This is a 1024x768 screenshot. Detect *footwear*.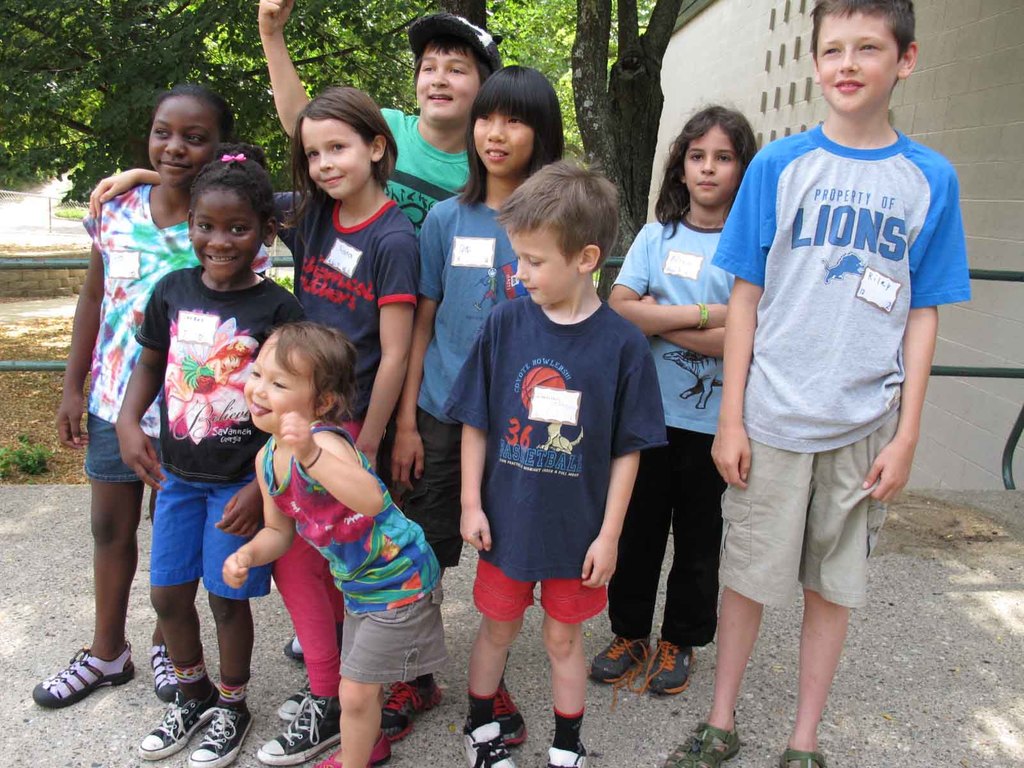
[left=255, top=693, right=346, bottom=764].
